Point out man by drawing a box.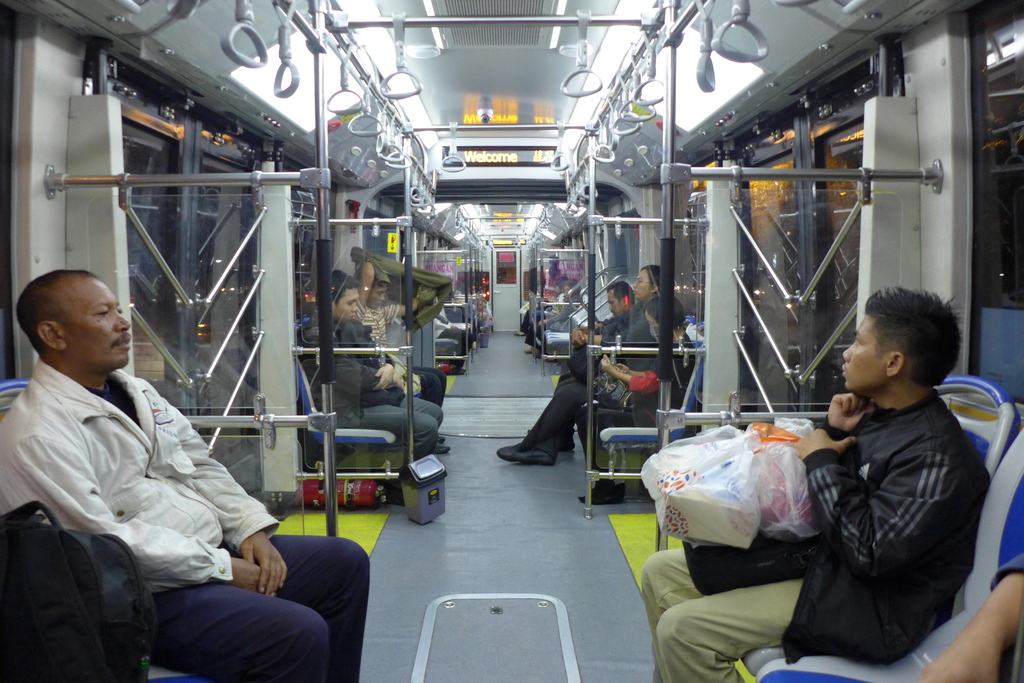
<bbox>552, 279, 637, 450</bbox>.
